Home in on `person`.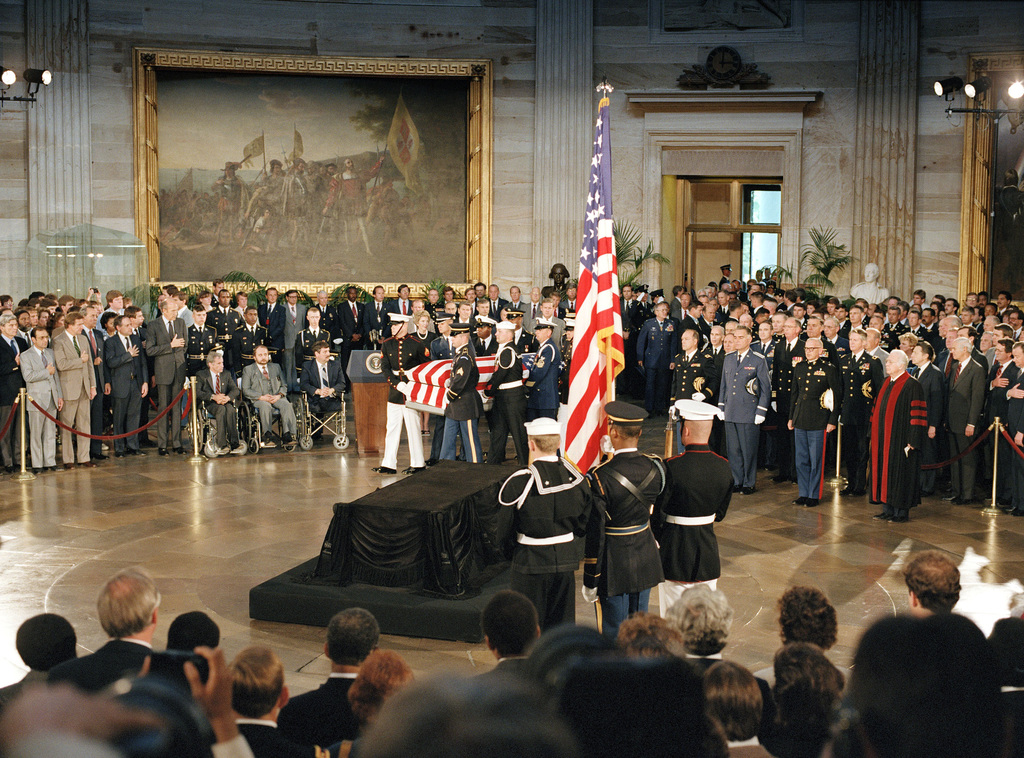
Homed in at select_region(704, 310, 713, 329).
